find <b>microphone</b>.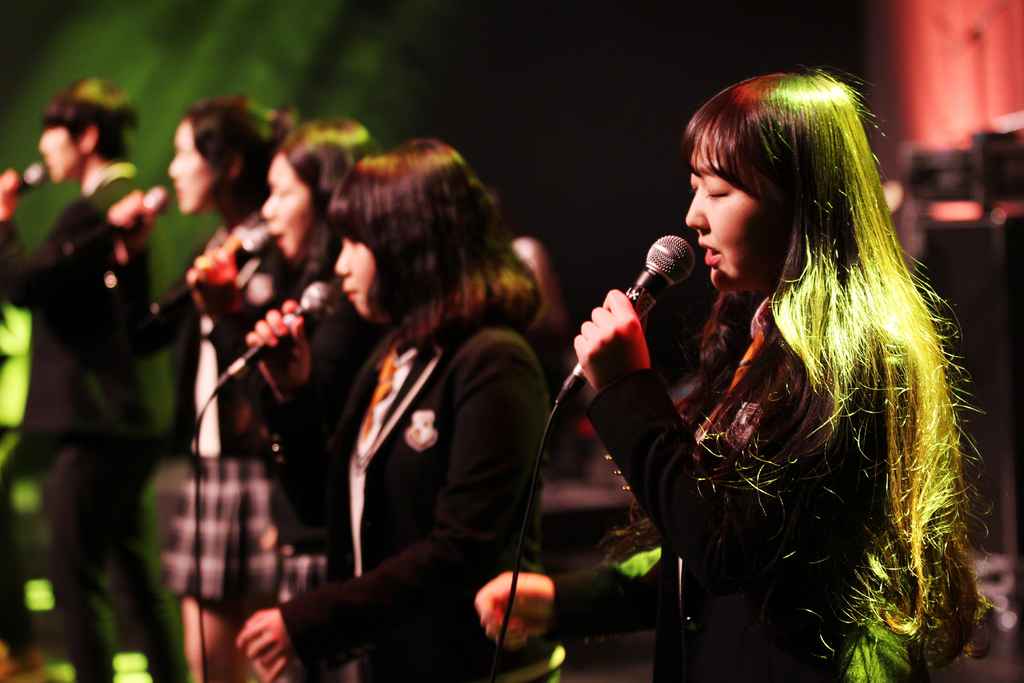
(60,183,168,258).
